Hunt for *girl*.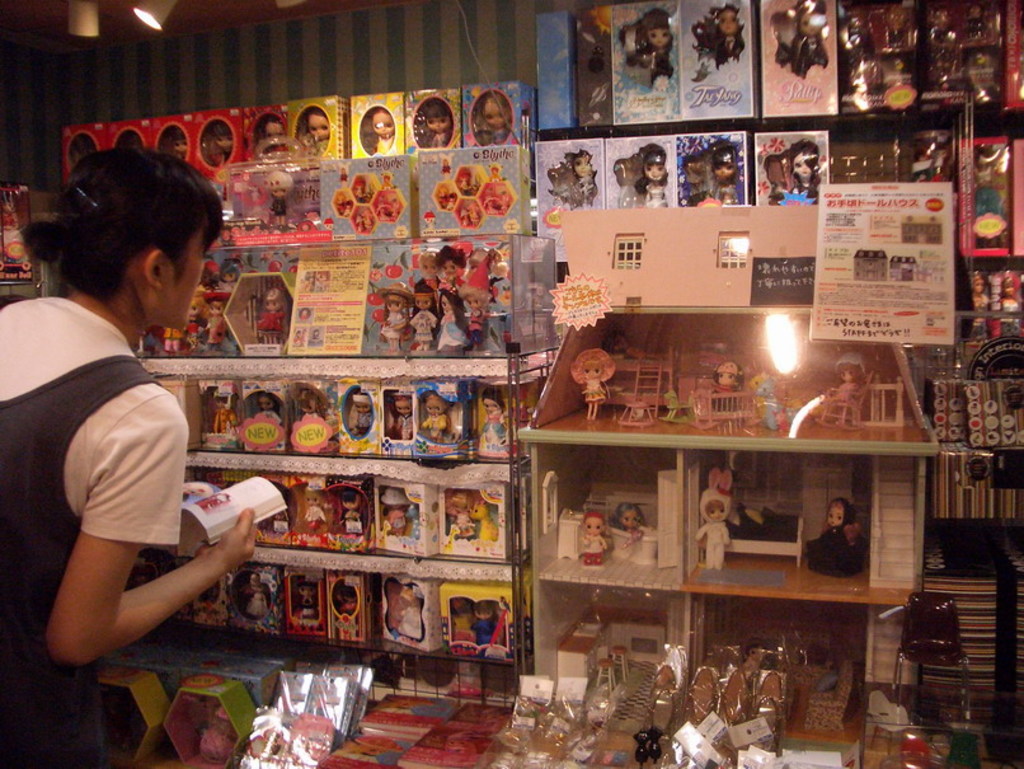
Hunted down at [297, 112, 333, 155].
